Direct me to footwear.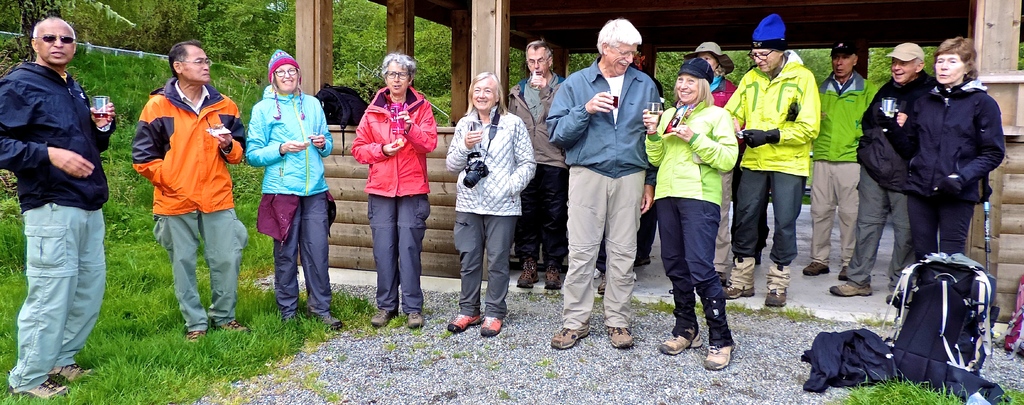
Direction: [left=717, top=272, right=726, bottom=281].
